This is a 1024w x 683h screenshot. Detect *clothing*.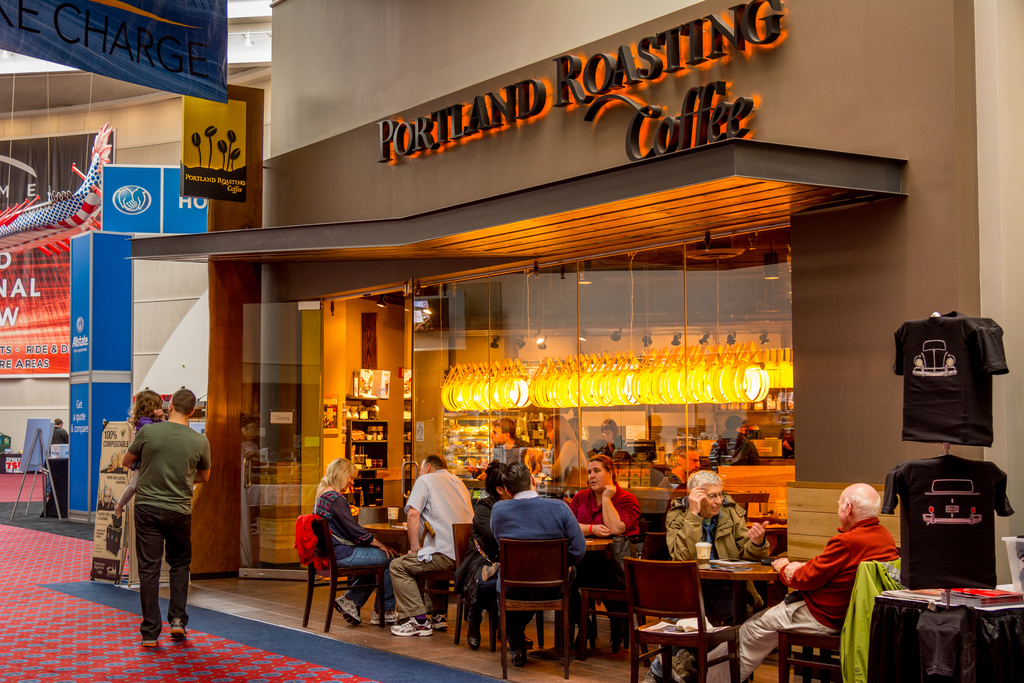
696, 514, 897, 682.
